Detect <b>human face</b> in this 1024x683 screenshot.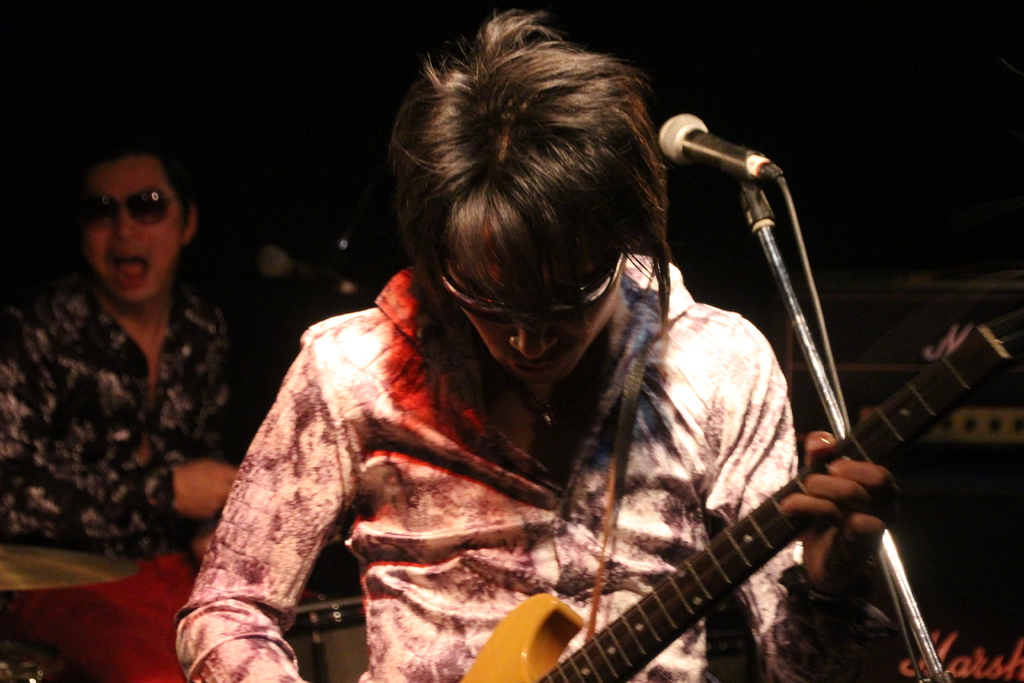
Detection: (left=444, top=230, right=621, bottom=388).
